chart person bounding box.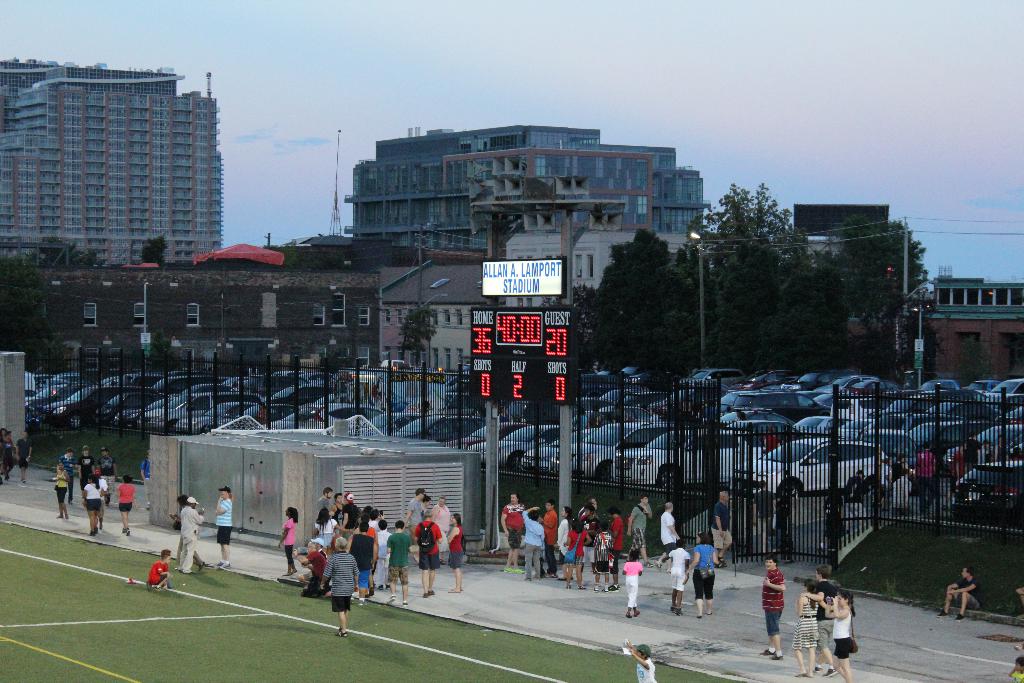
Charted: (402,502,442,607).
